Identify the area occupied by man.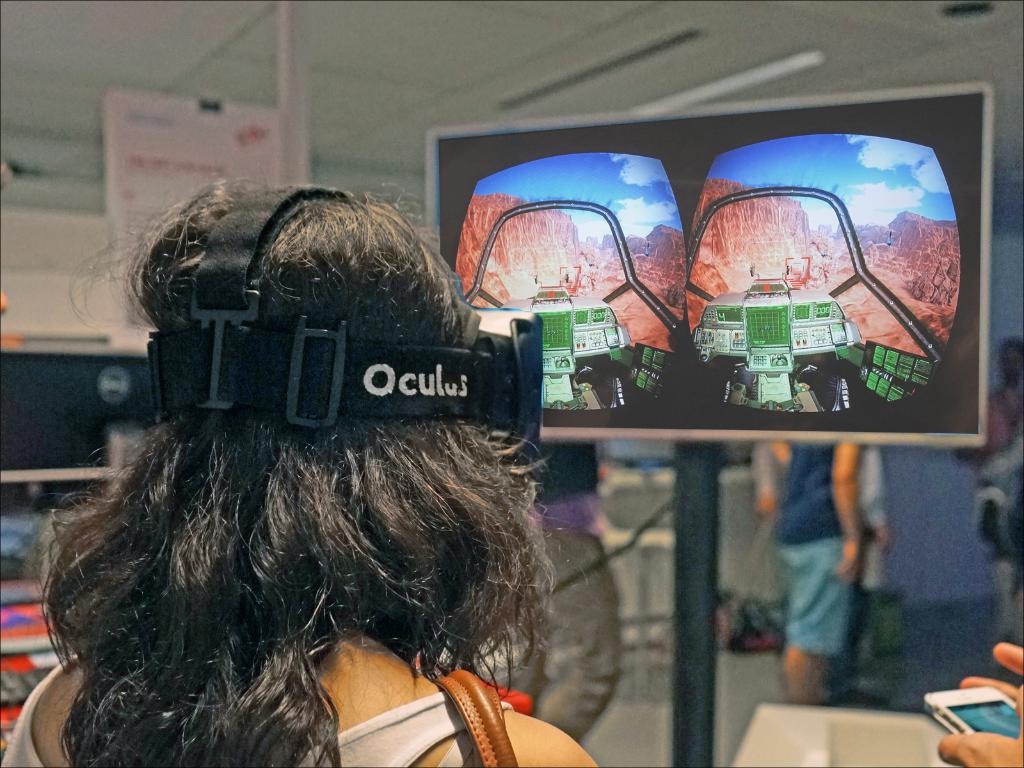
Area: [976, 330, 1023, 552].
